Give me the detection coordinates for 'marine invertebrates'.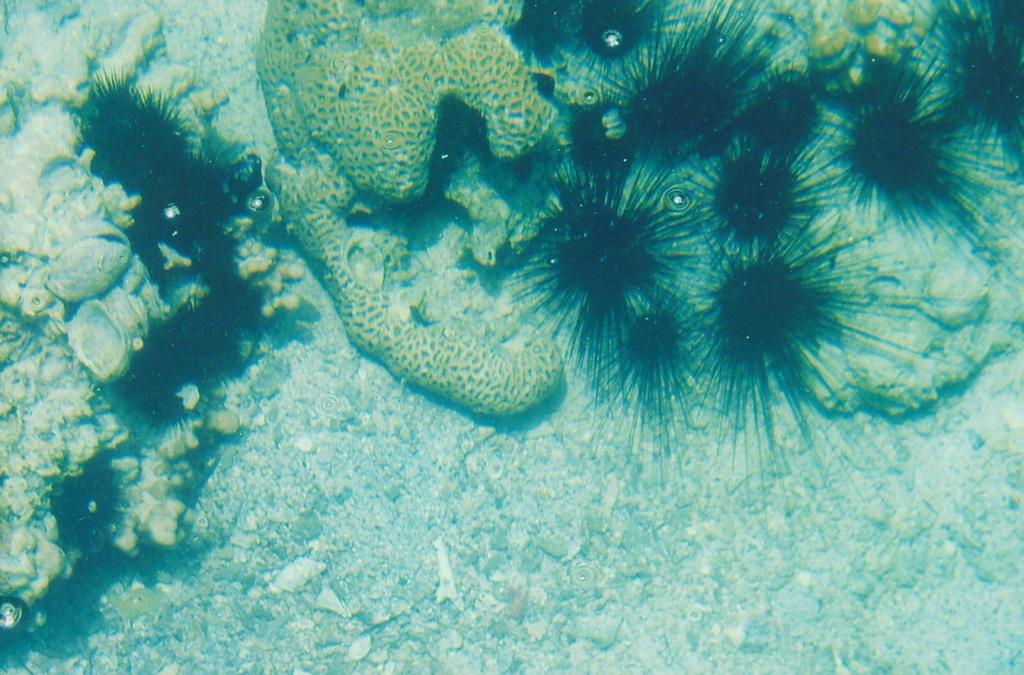
<region>95, 297, 260, 493</region>.
